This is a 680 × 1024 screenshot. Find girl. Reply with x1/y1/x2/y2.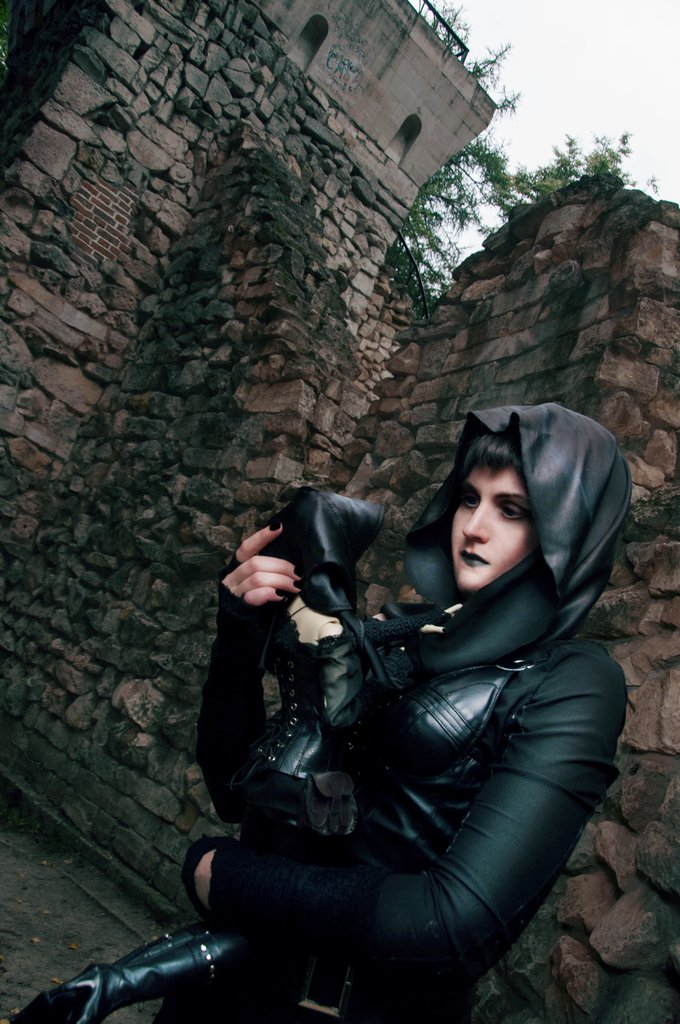
172/391/641/1023.
